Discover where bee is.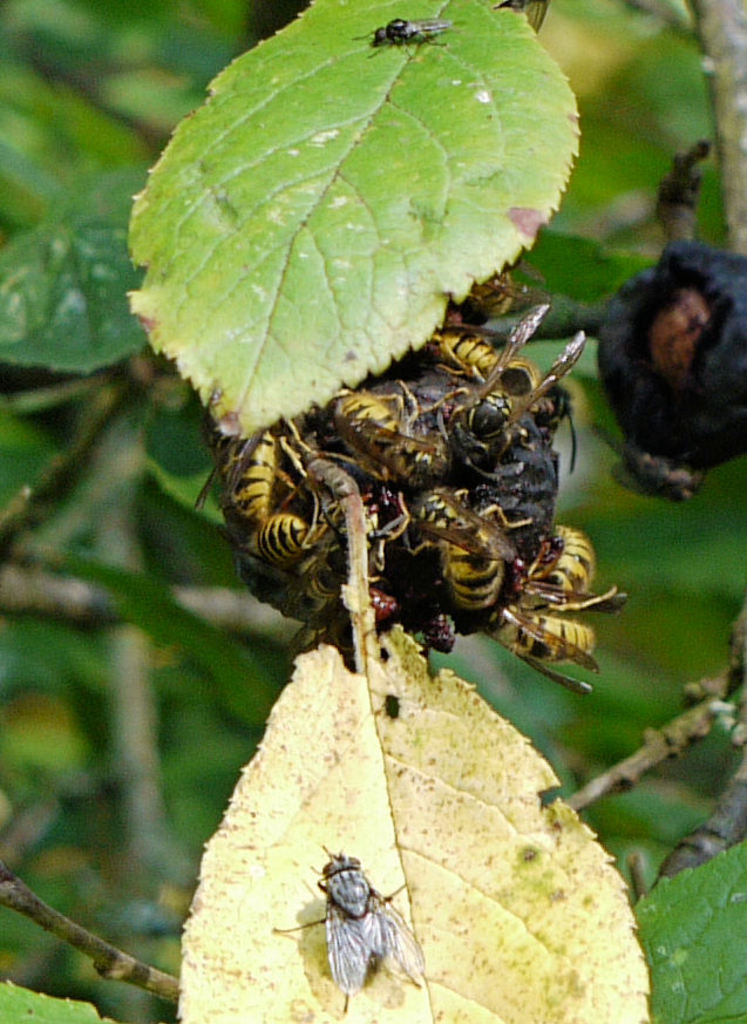
Discovered at (265, 852, 434, 1001).
